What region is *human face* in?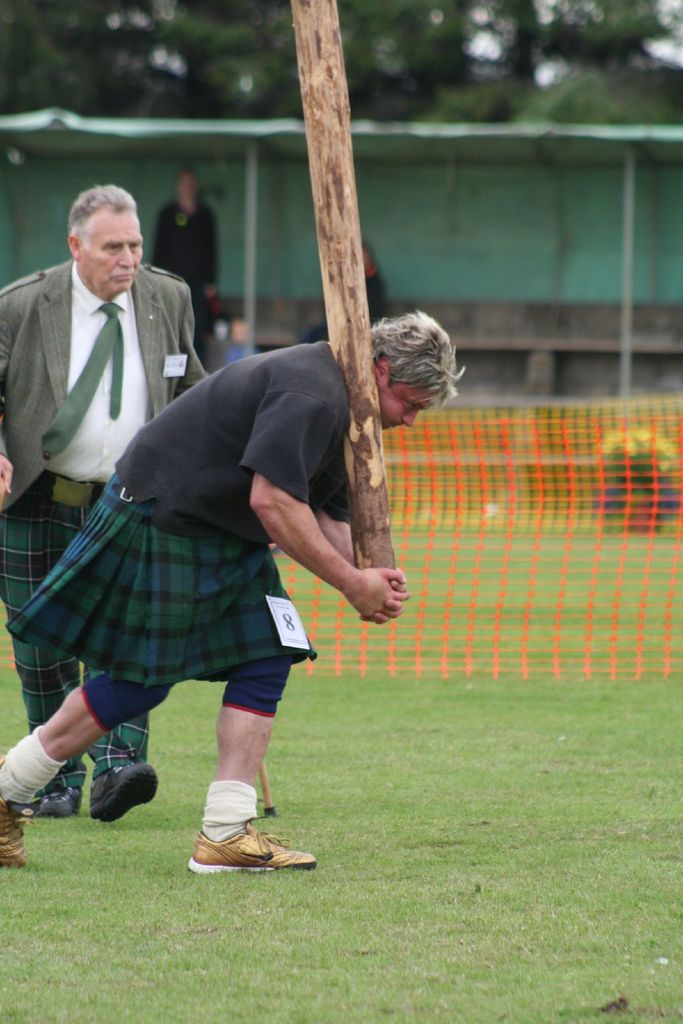
[x1=381, y1=376, x2=442, y2=429].
